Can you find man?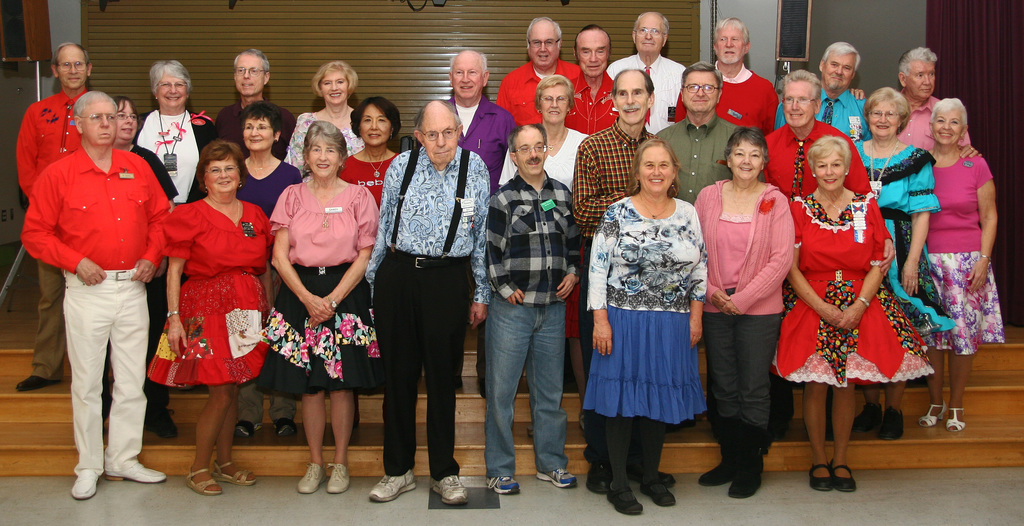
Yes, bounding box: 214:43:299:175.
